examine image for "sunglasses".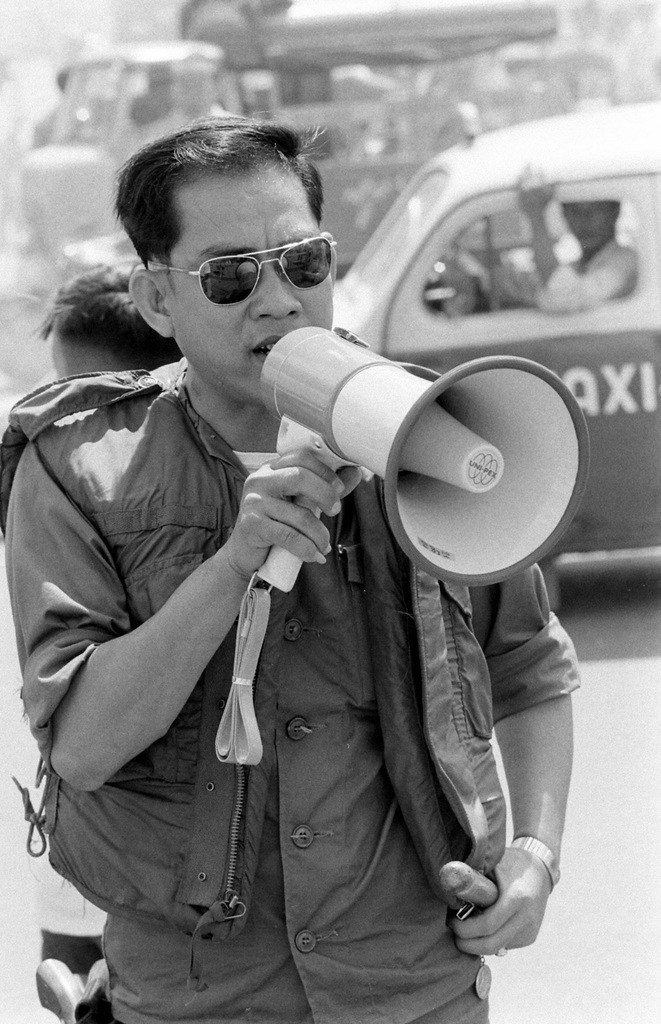
Examination result: bbox(146, 230, 333, 305).
